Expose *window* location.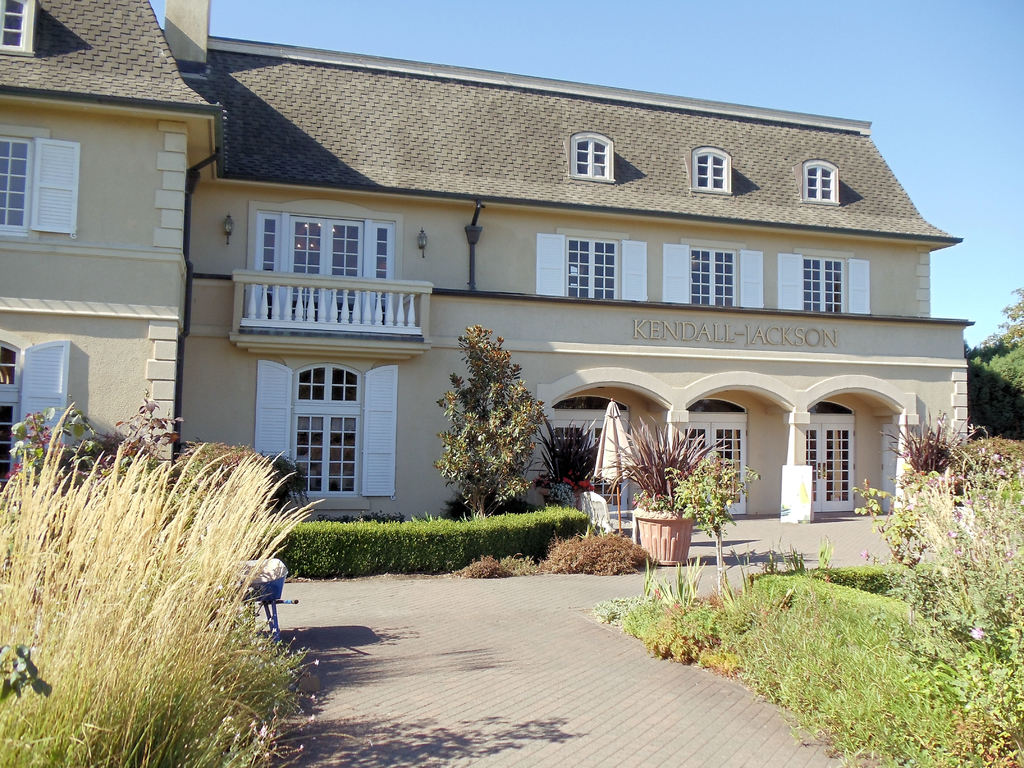
Exposed at pyautogui.locateOnScreen(780, 249, 868, 316).
